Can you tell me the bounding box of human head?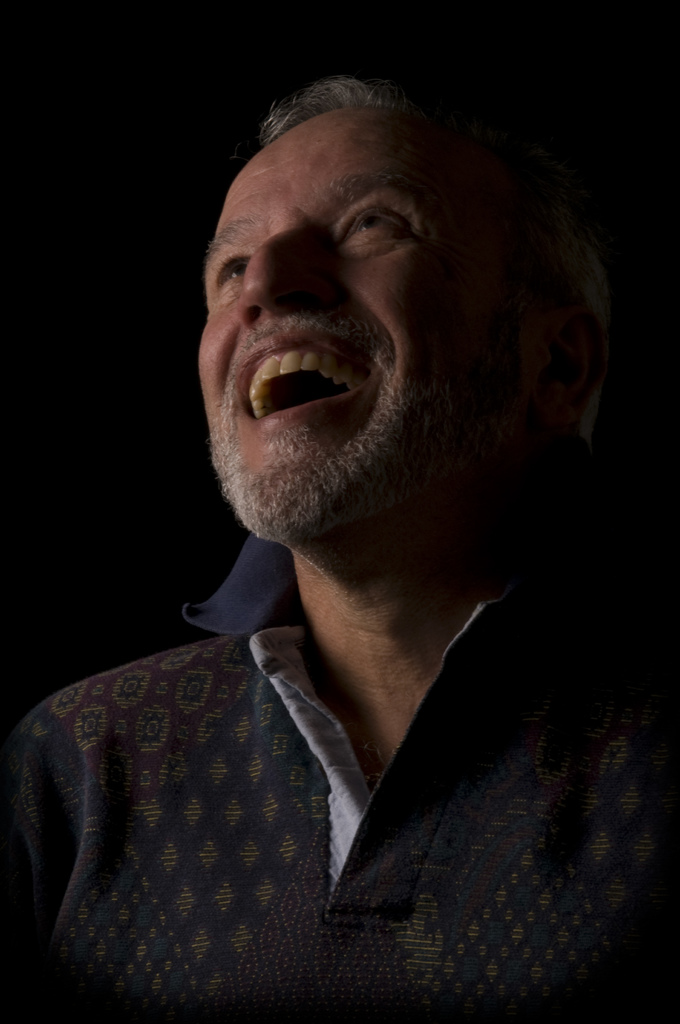
[187, 79, 534, 442].
